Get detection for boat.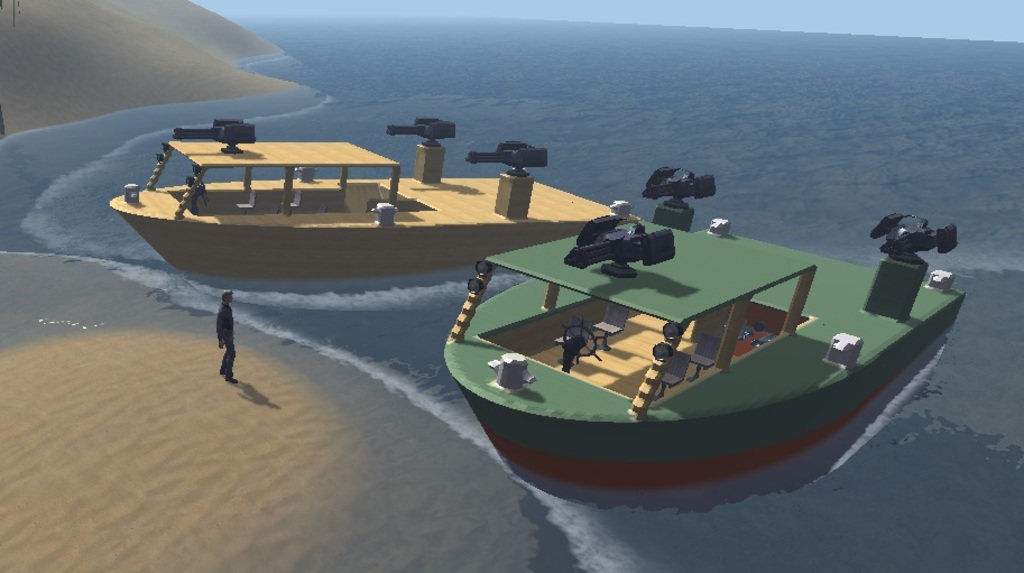
Detection: Rect(442, 163, 968, 495).
